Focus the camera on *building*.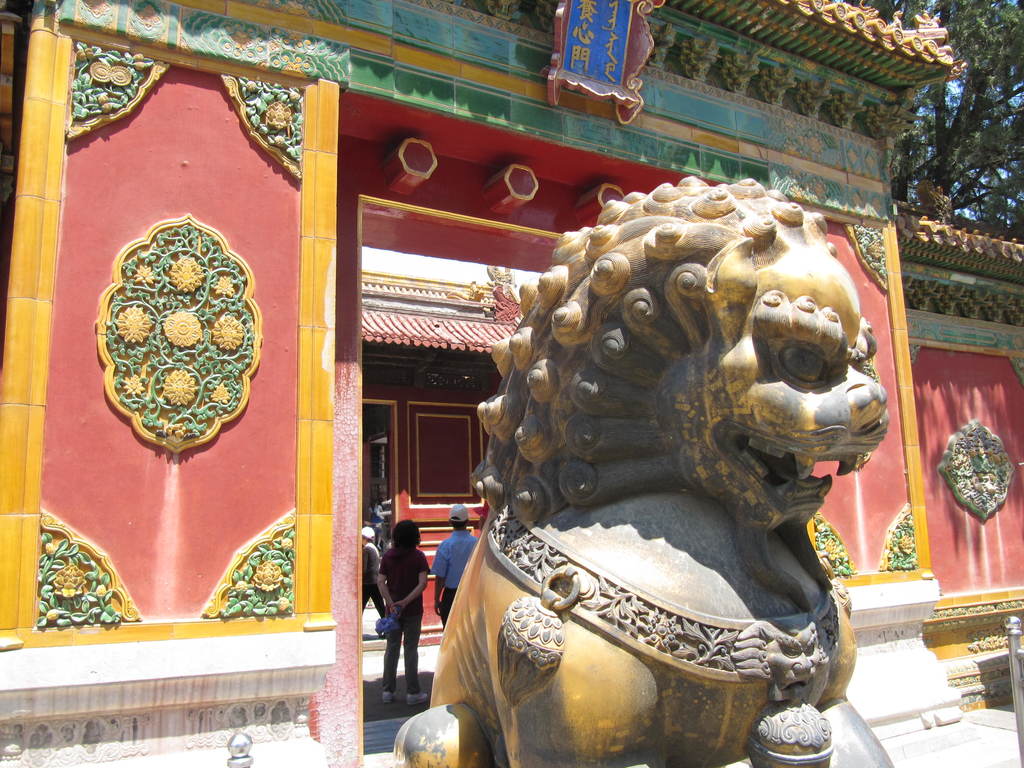
Focus region: pyautogui.locateOnScreen(0, 0, 1023, 767).
